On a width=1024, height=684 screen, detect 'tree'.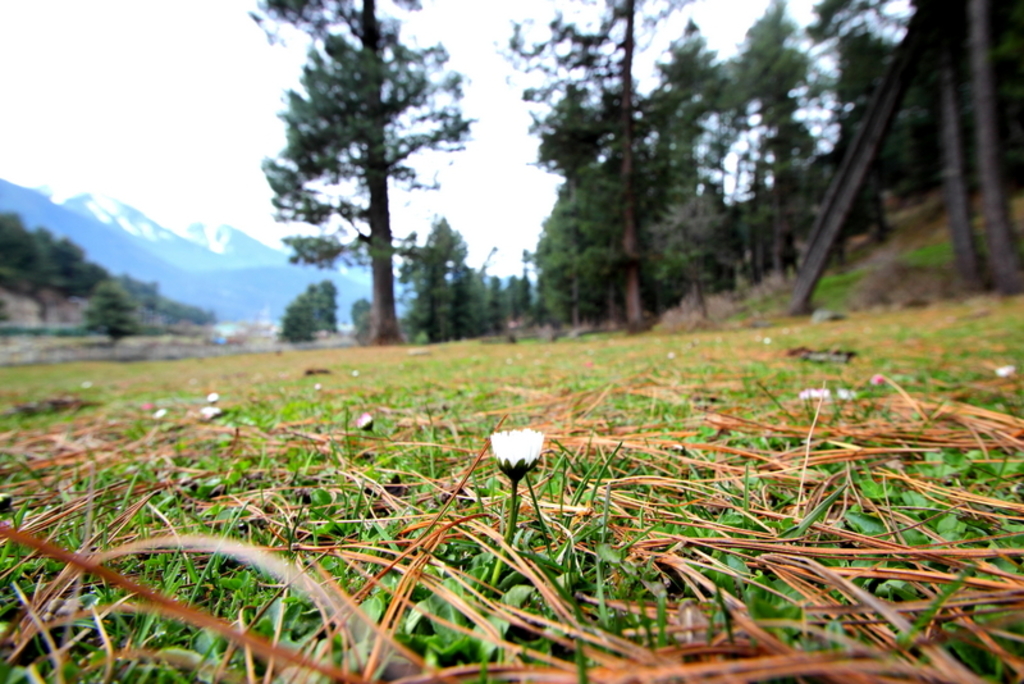
[239, 0, 486, 339].
